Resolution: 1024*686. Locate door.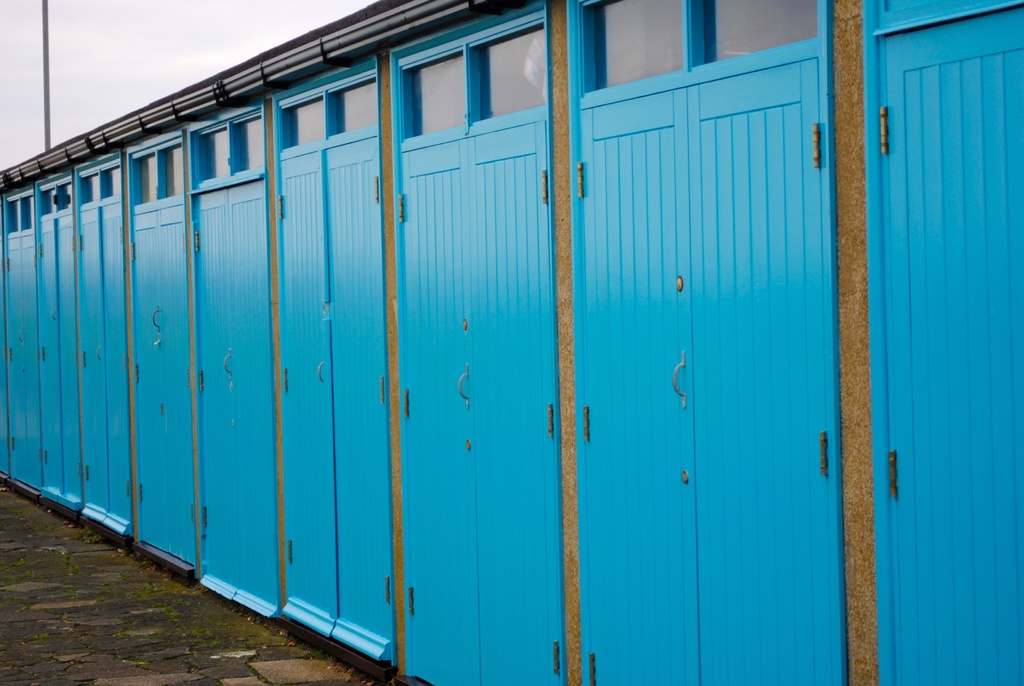
l=285, t=135, r=387, b=642.
